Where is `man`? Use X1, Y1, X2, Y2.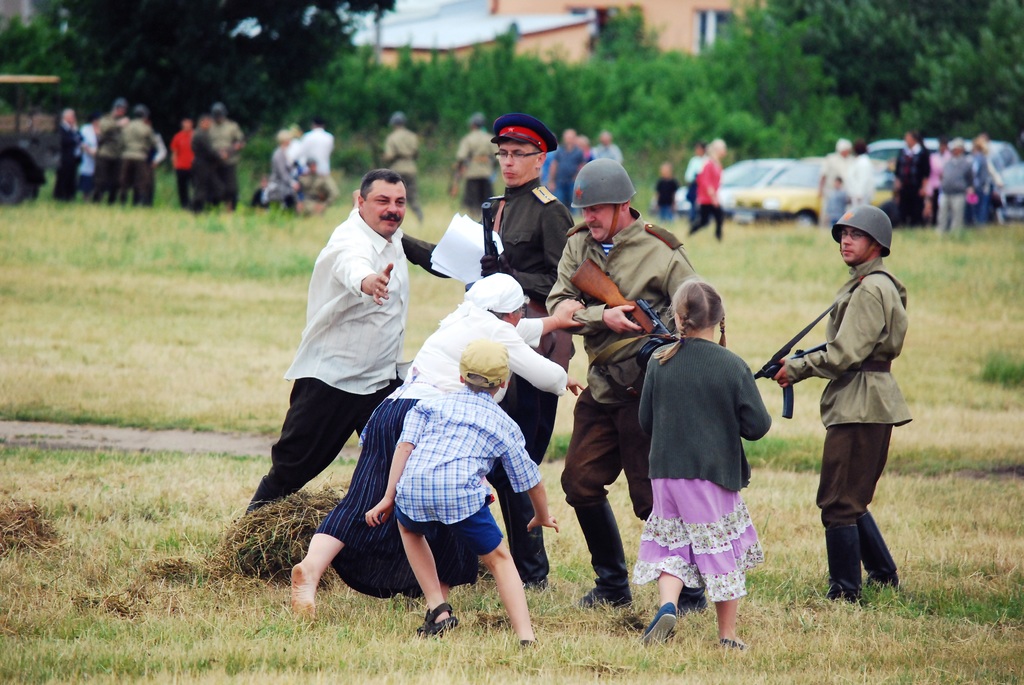
97, 100, 128, 215.
